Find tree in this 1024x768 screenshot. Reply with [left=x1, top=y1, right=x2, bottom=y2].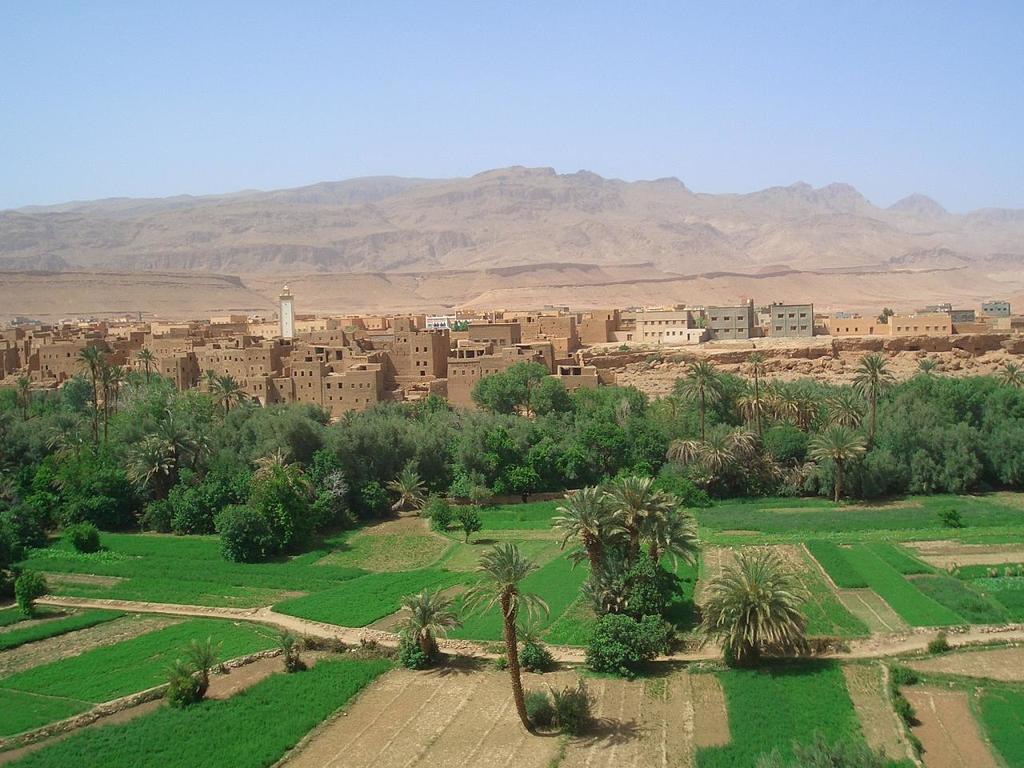
[left=414, top=390, right=462, bottom=446].
